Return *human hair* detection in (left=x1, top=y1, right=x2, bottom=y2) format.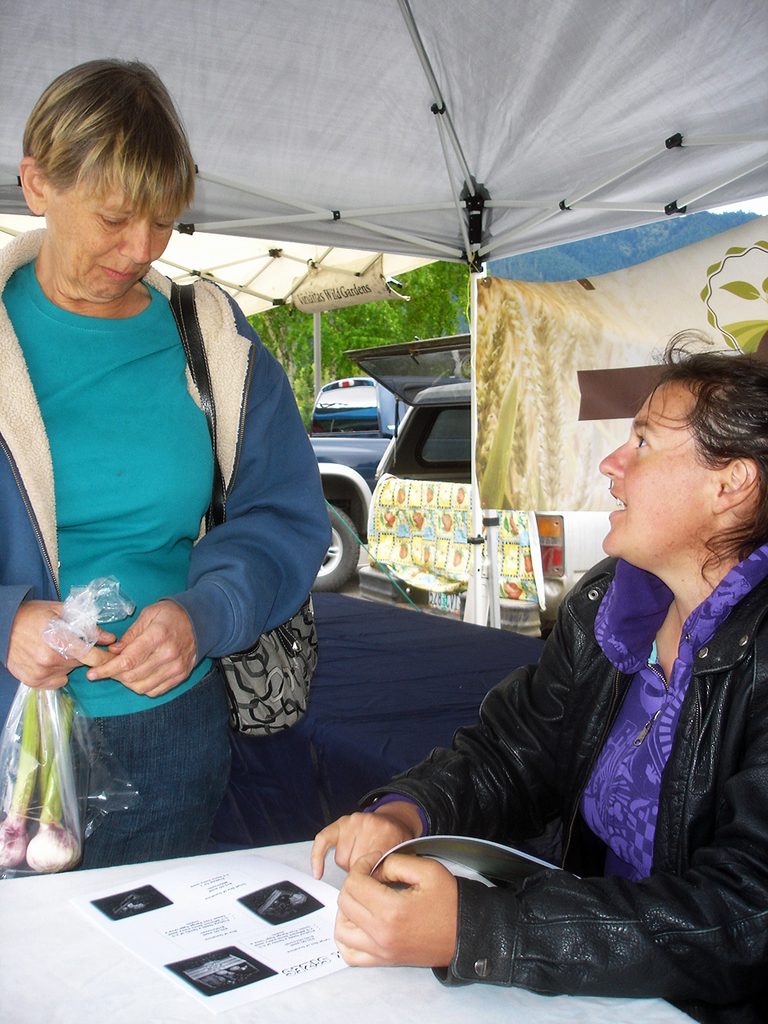
(left=21, top=52, right=188, bottom=264).
